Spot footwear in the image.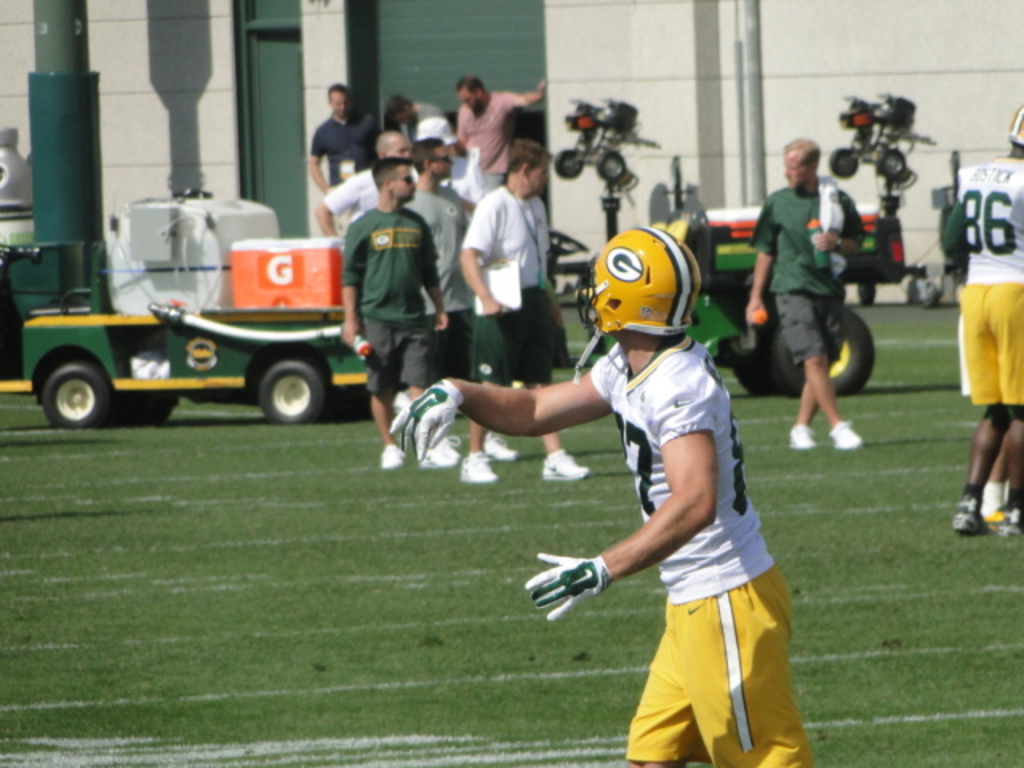
footwear found at <box>454,451,486,478</box>.
